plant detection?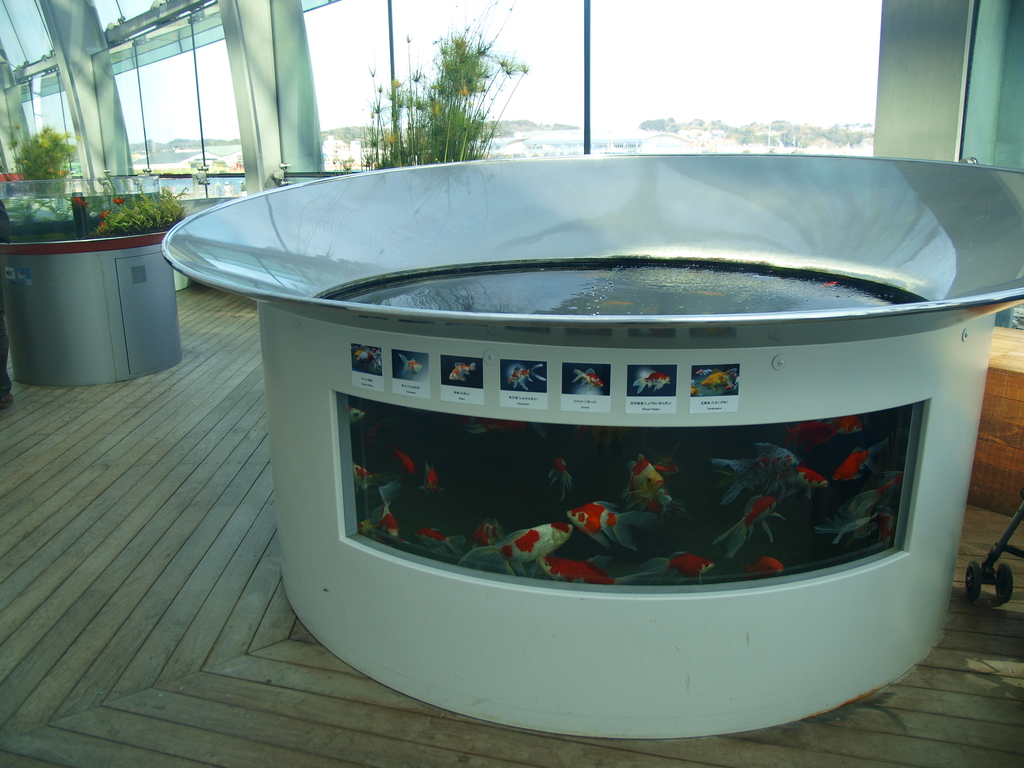
5, 200, 58, 227
